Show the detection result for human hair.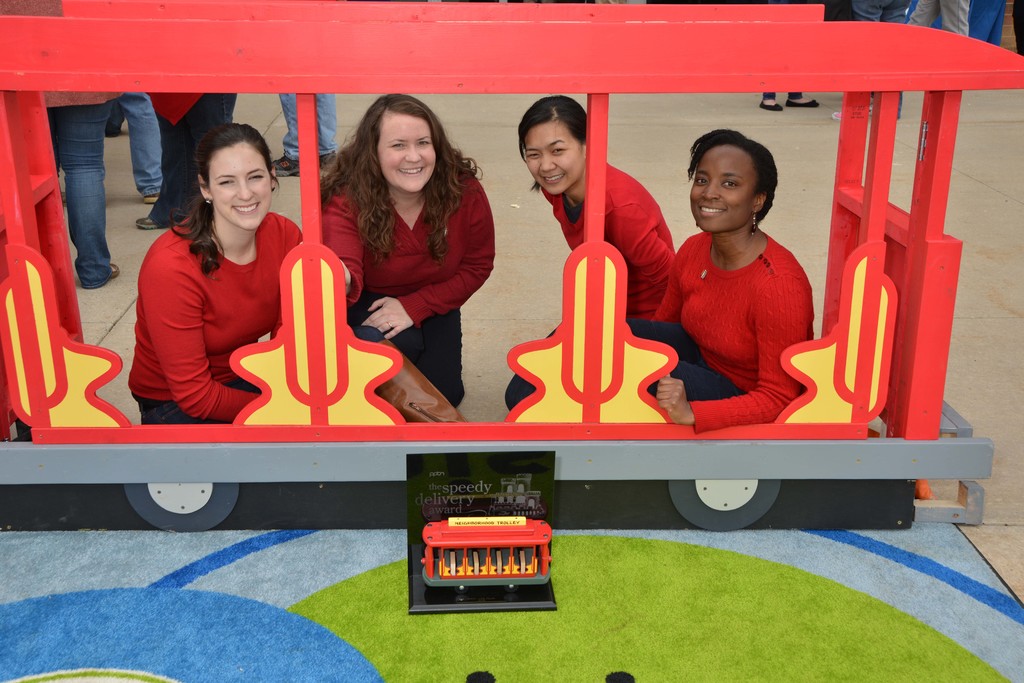
left=685, top=131, right=779, bottom=227.
